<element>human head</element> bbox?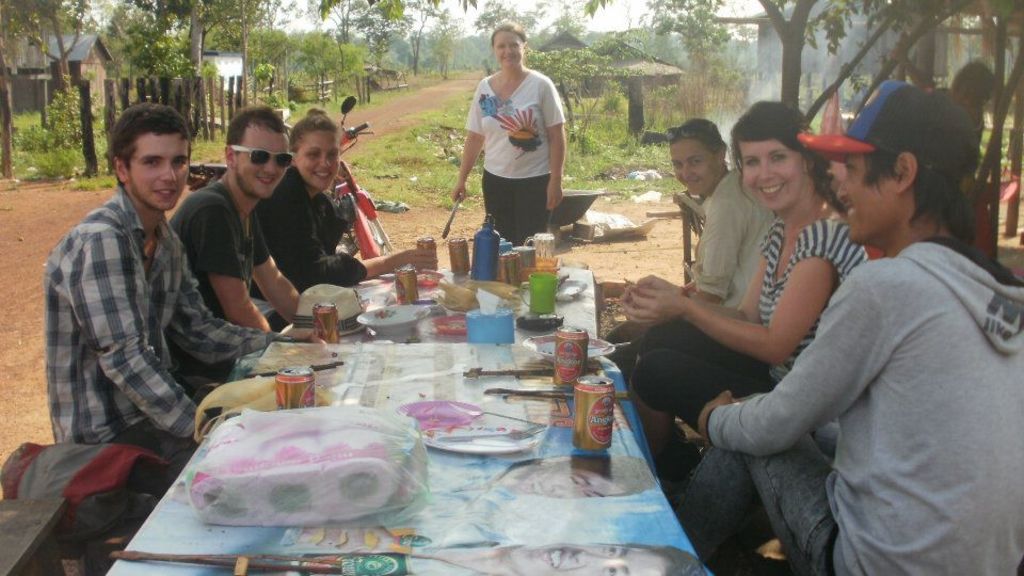
box=[796, 77, 972, 251]
